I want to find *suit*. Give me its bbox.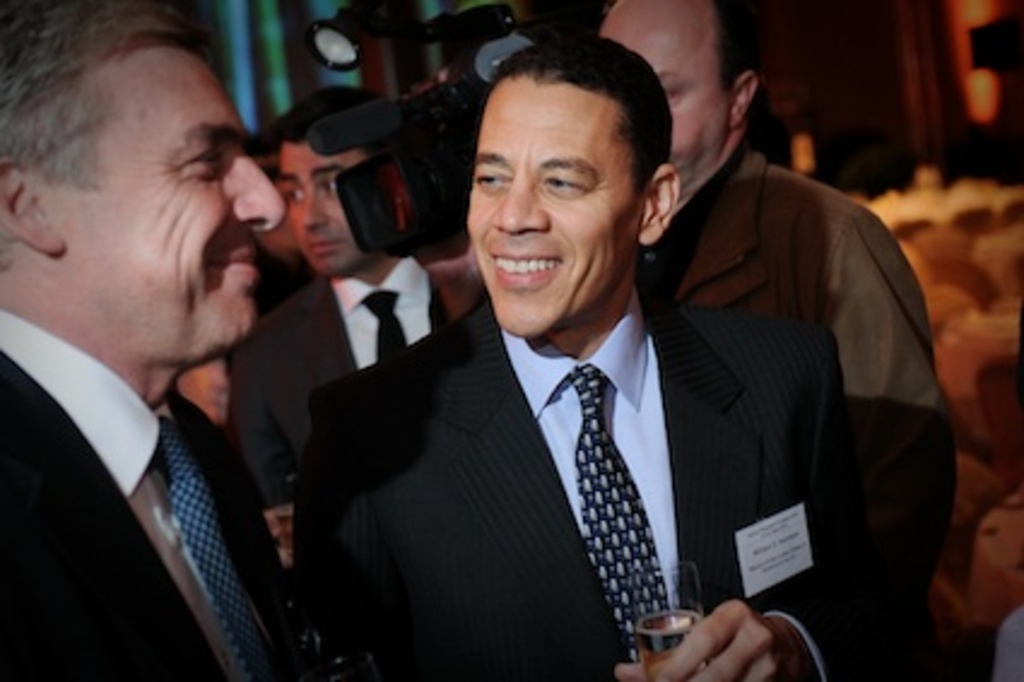
box(214, 277, 465, 583).
